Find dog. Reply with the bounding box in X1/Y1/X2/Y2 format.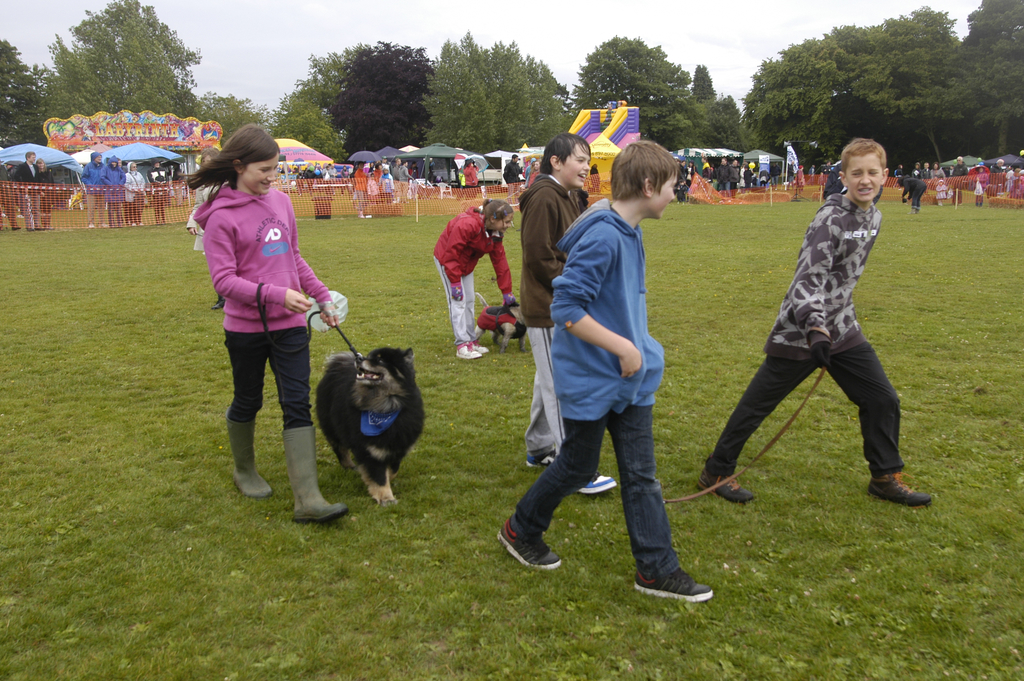
902/197/909/206.
